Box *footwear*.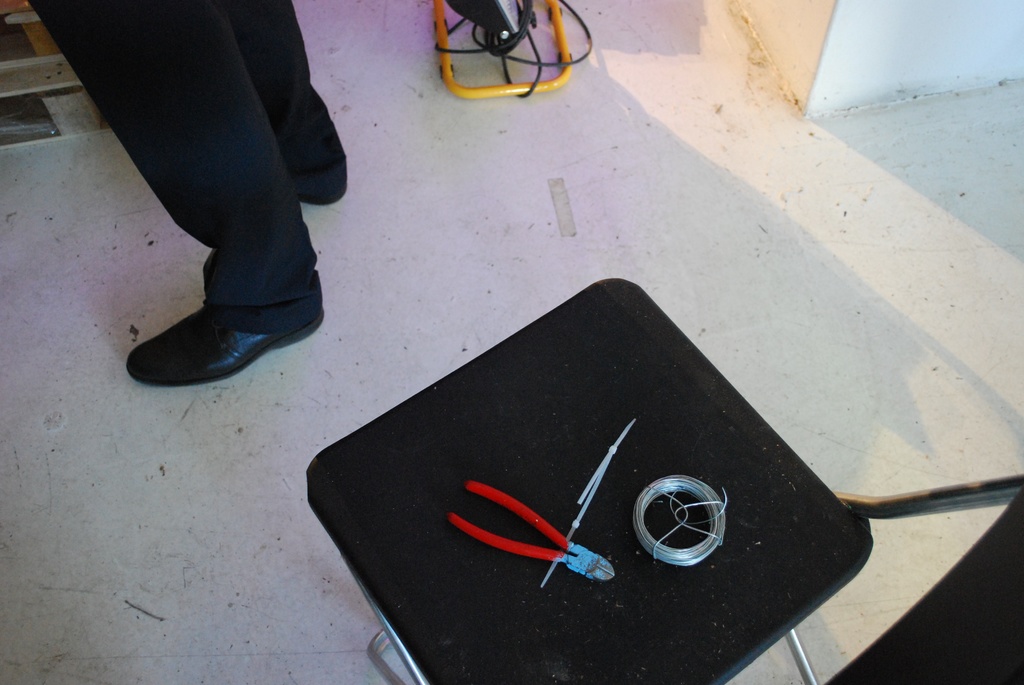
[126,309,331,386].
